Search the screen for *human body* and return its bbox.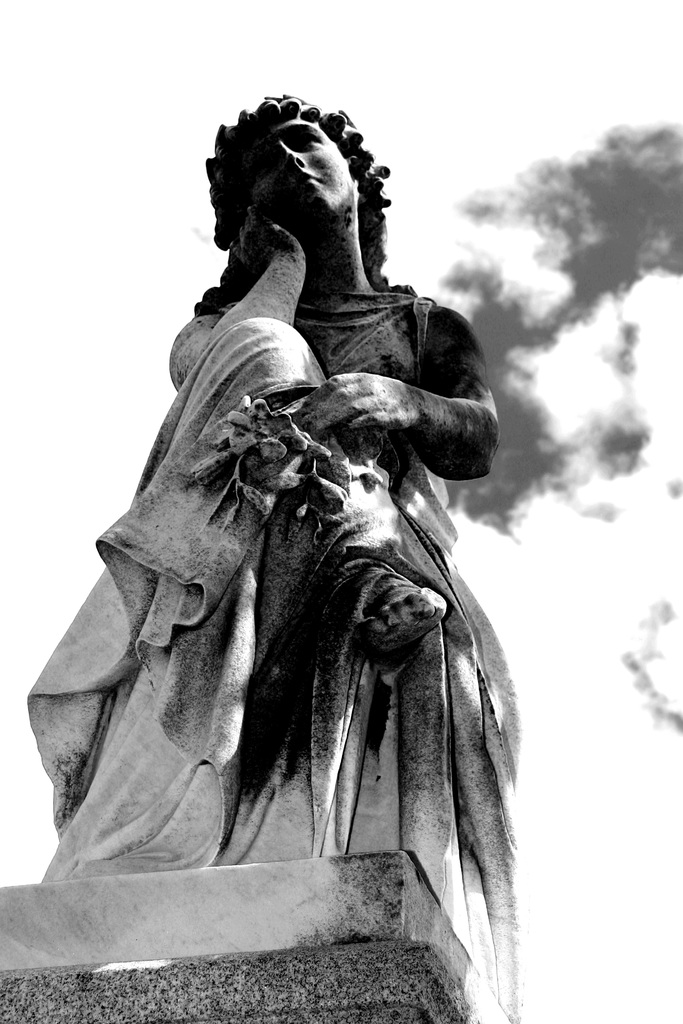
Found: (53, 77, 526, 952).
